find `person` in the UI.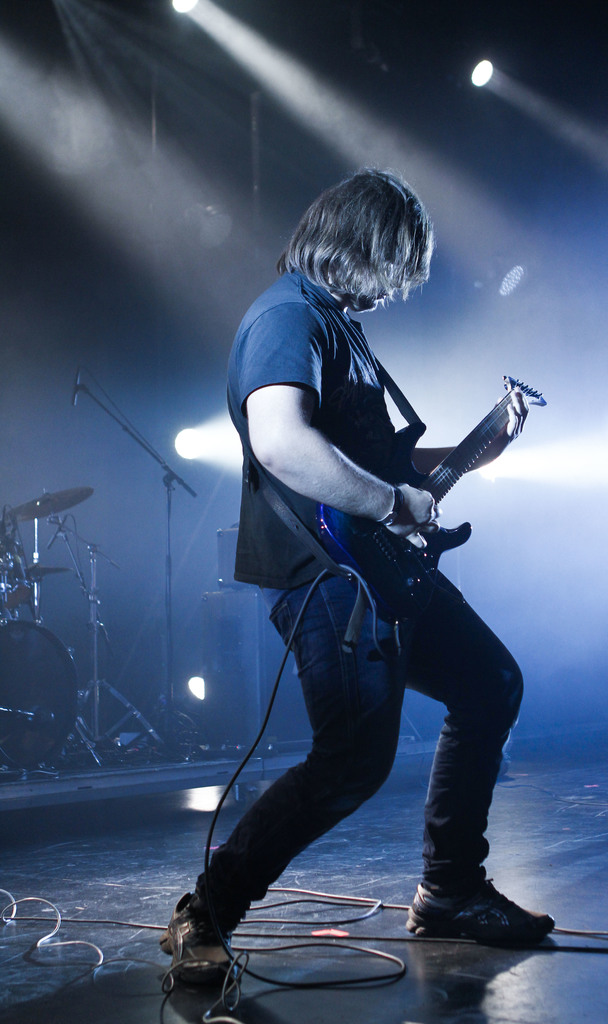
UI element at 178,166,554,984.
